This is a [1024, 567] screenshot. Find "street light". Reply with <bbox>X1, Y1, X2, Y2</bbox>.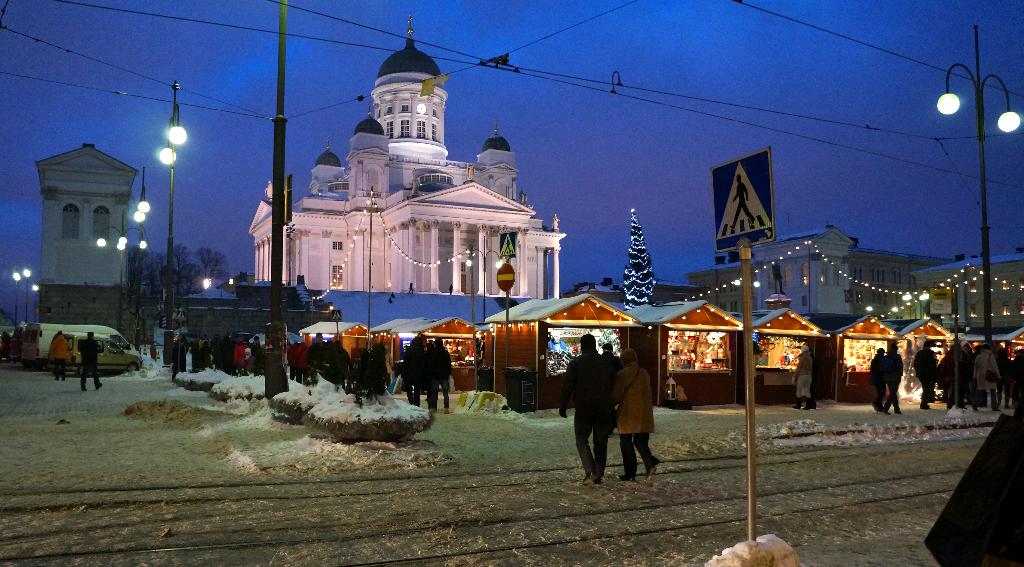
<bbox>96, 211, 147, 333</bbox>.
